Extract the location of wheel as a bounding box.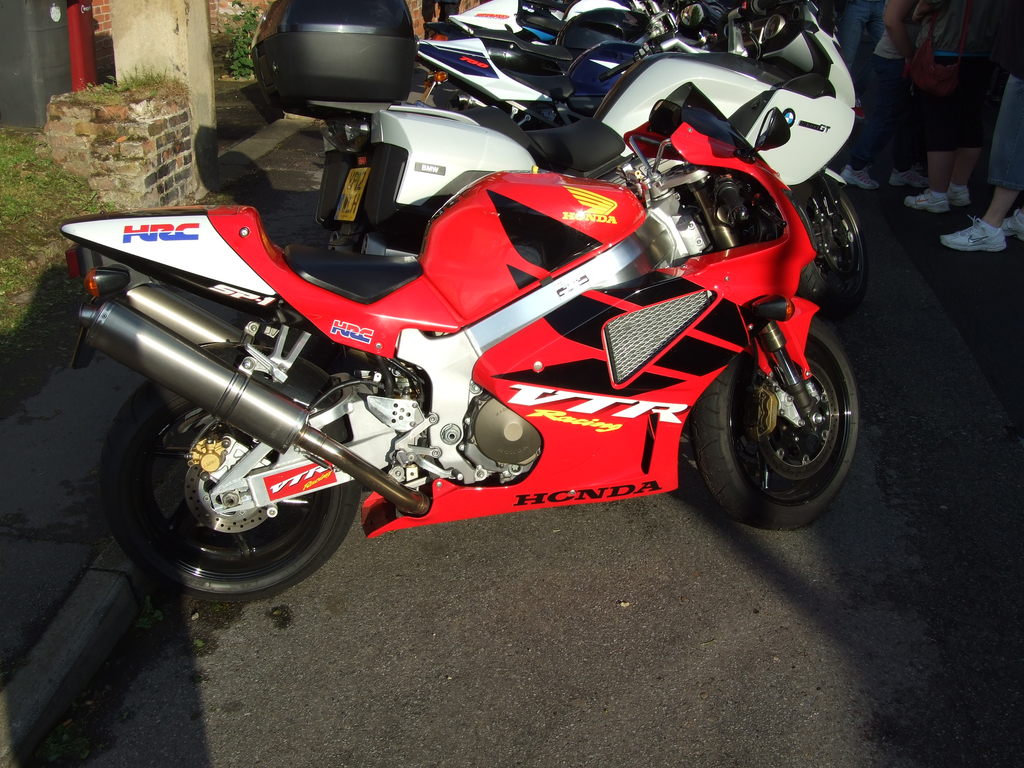
[797,184,867,319].
